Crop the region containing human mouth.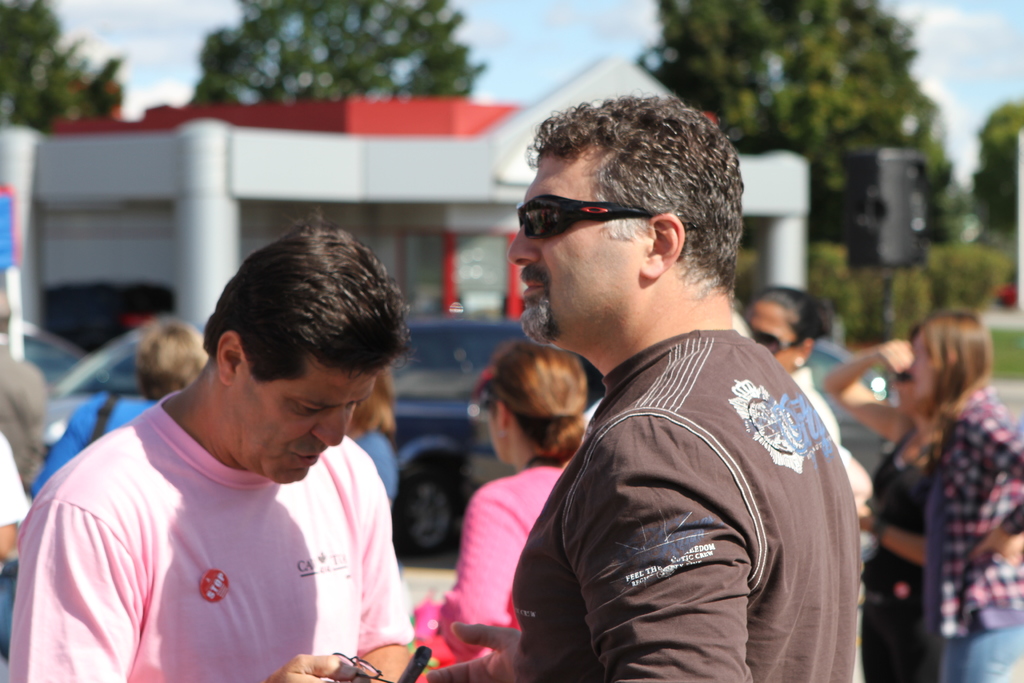
Crop region: locate(290, 446, 324, 467).
